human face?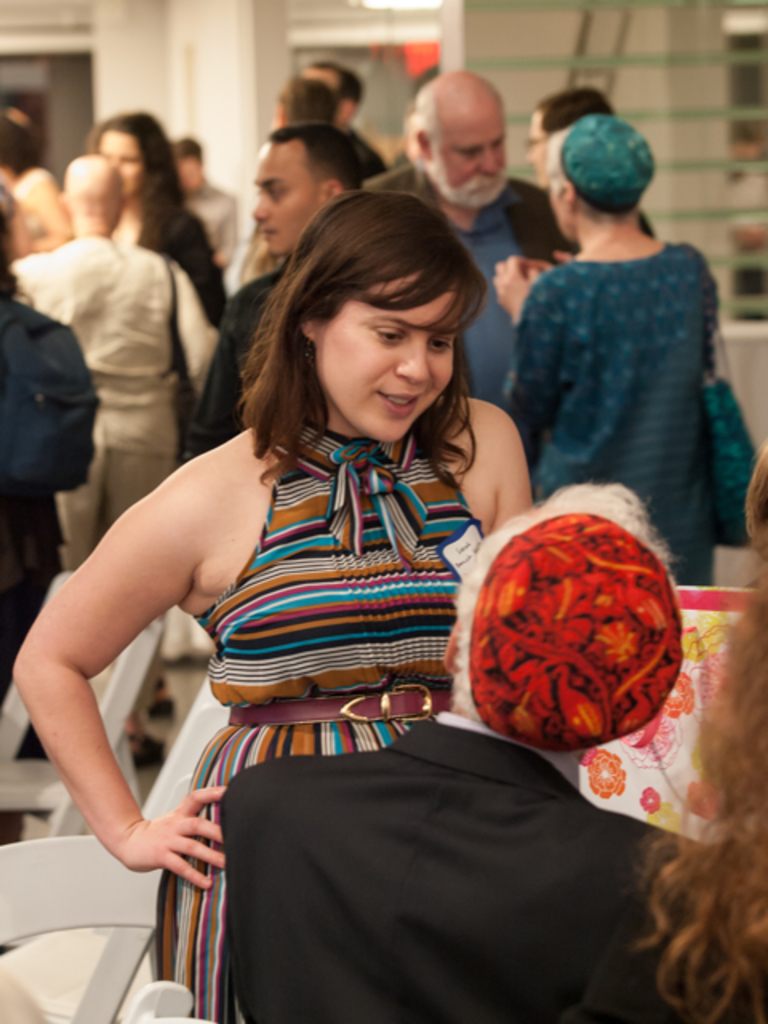
326,269,456,446
